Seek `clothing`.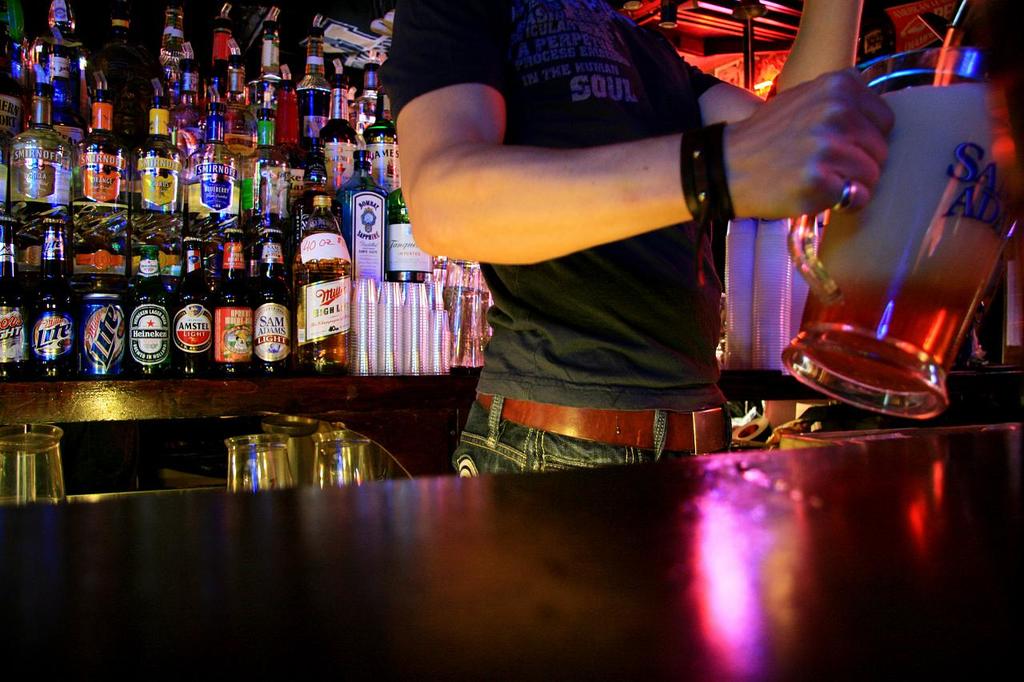
[x1=378, y1=0, x2=721, y2=477].
